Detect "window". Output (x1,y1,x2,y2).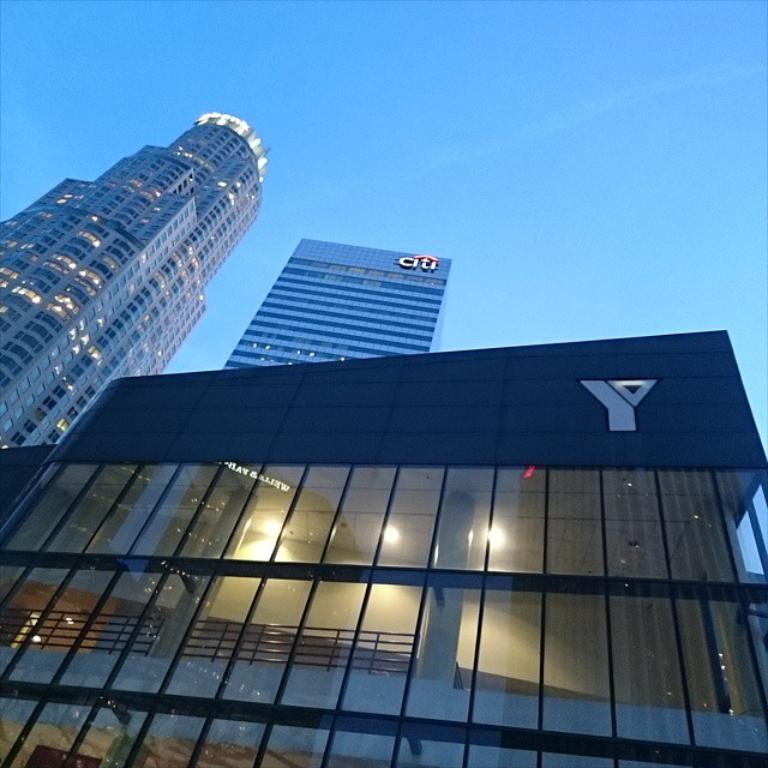
(330,466,398,563).
